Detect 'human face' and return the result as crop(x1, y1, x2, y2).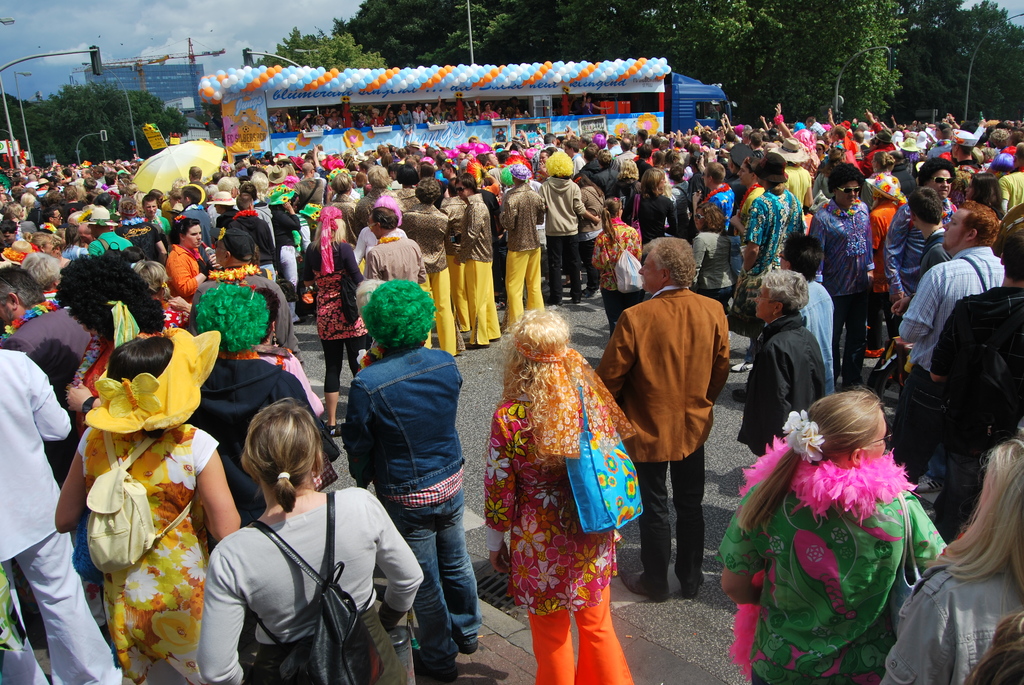
crop(52, 211, 68, 225).
